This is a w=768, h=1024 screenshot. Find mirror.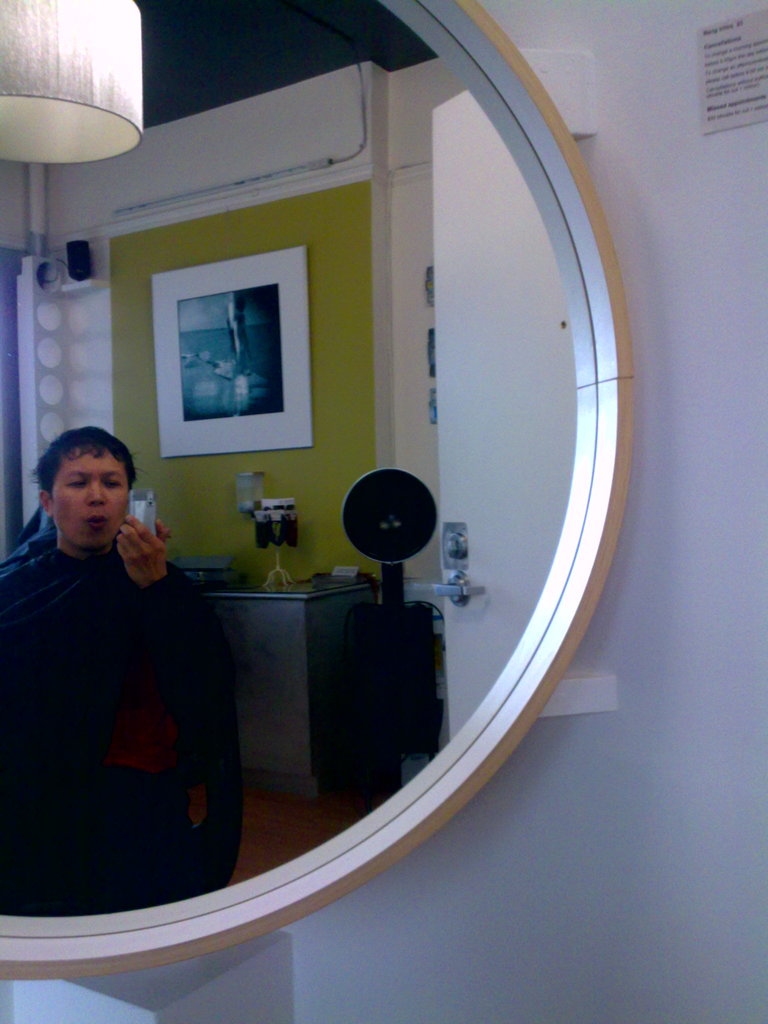
Bounding box: (x1=0, y1=0, x2=593, y2=937).
